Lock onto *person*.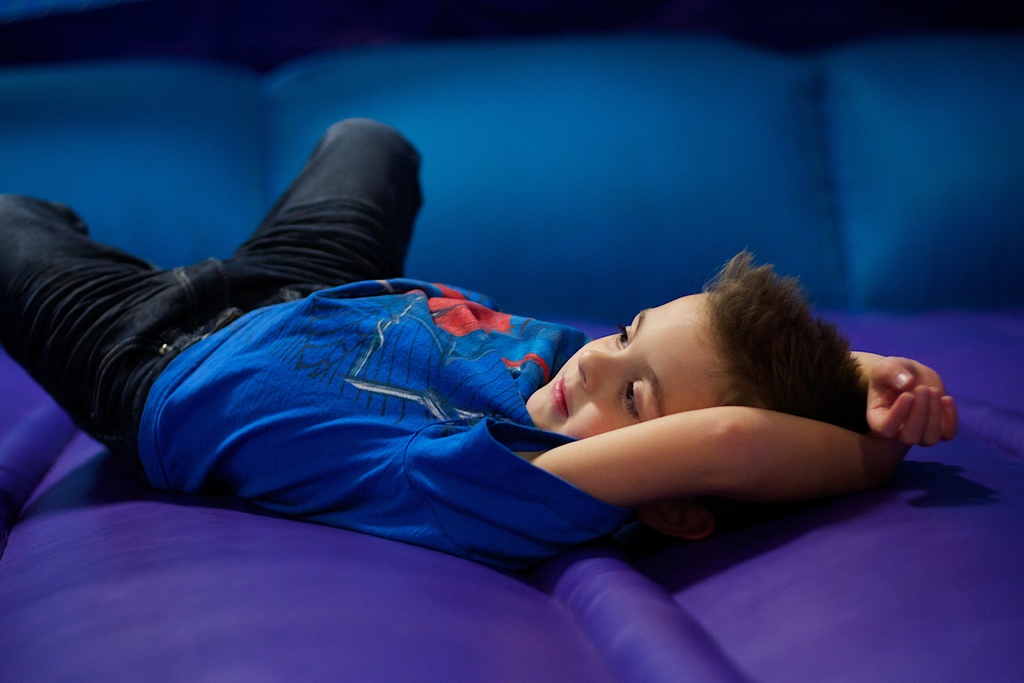
Locked: [0, 113, 957, 563].
